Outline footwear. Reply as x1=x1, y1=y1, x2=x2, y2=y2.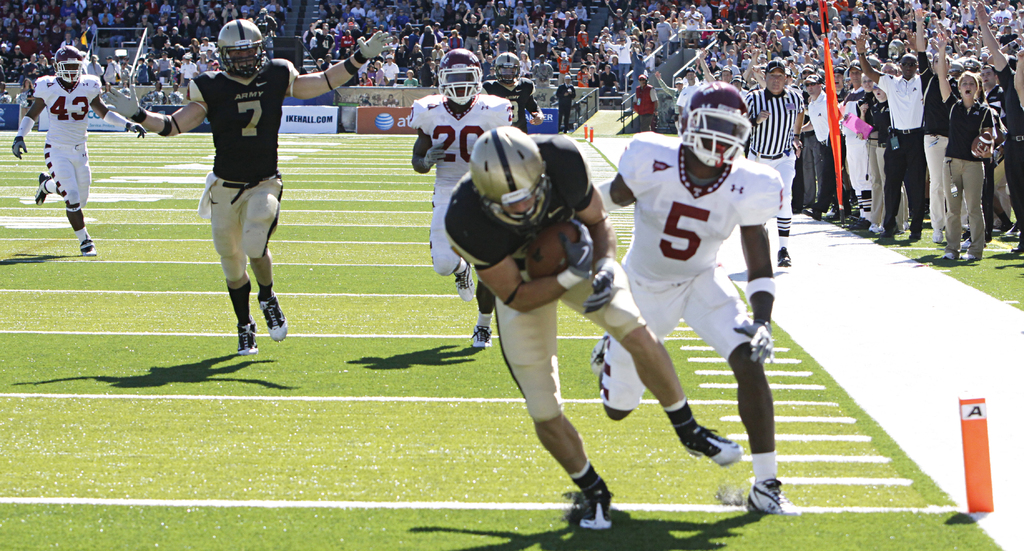
x1=681, y1=422, x2=743, y2=470.
